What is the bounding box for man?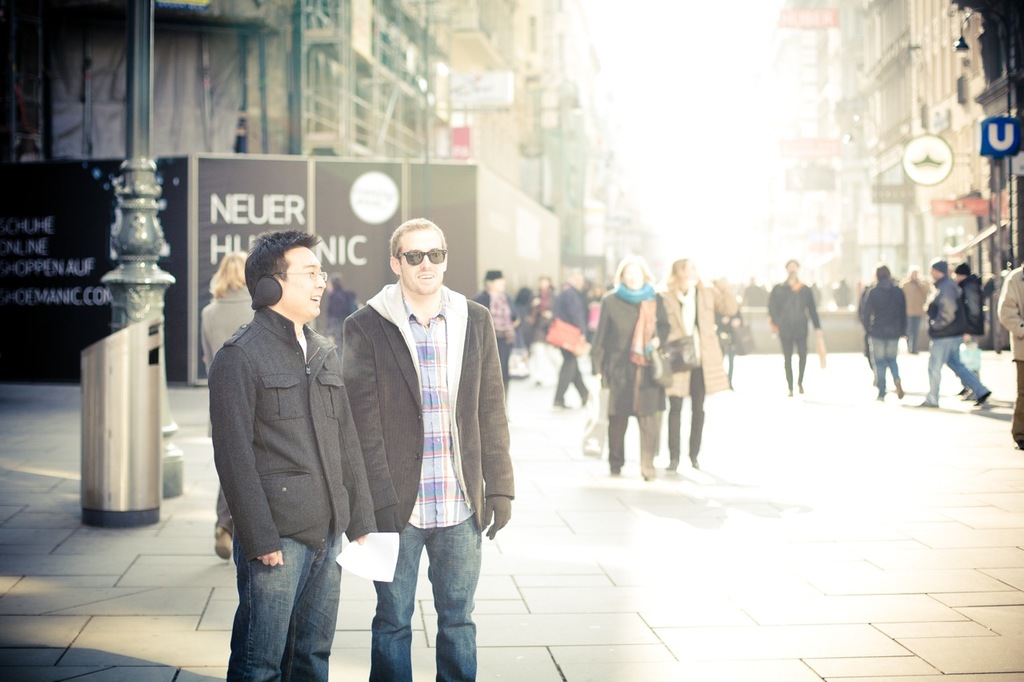
bbox=[206, 238, 382, 681].
